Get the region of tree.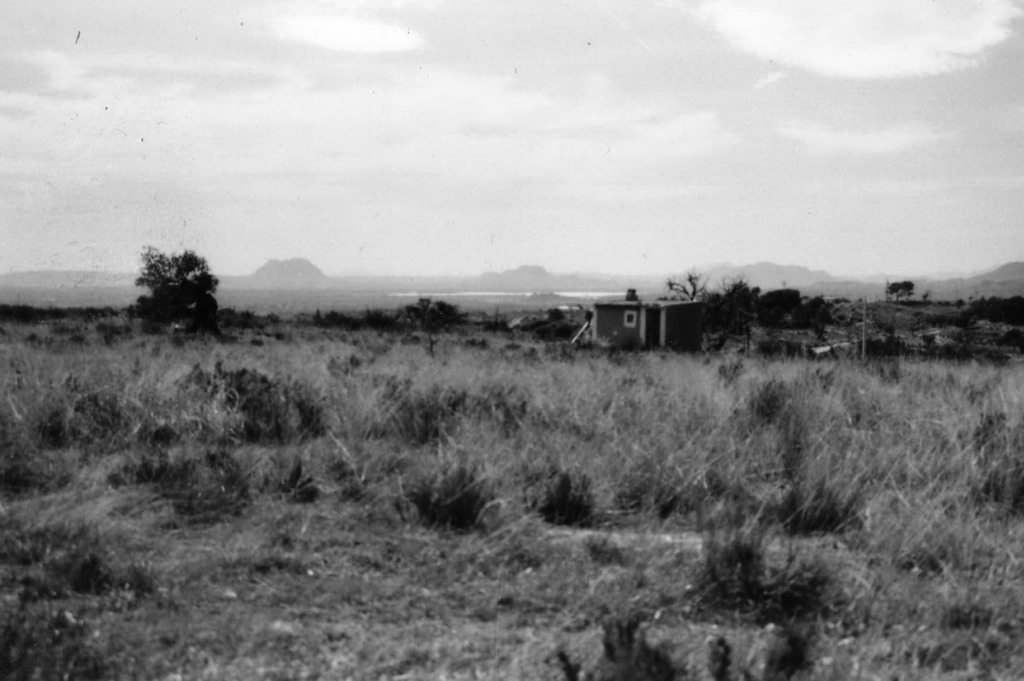
Rect(718, 264, 781, 356).
